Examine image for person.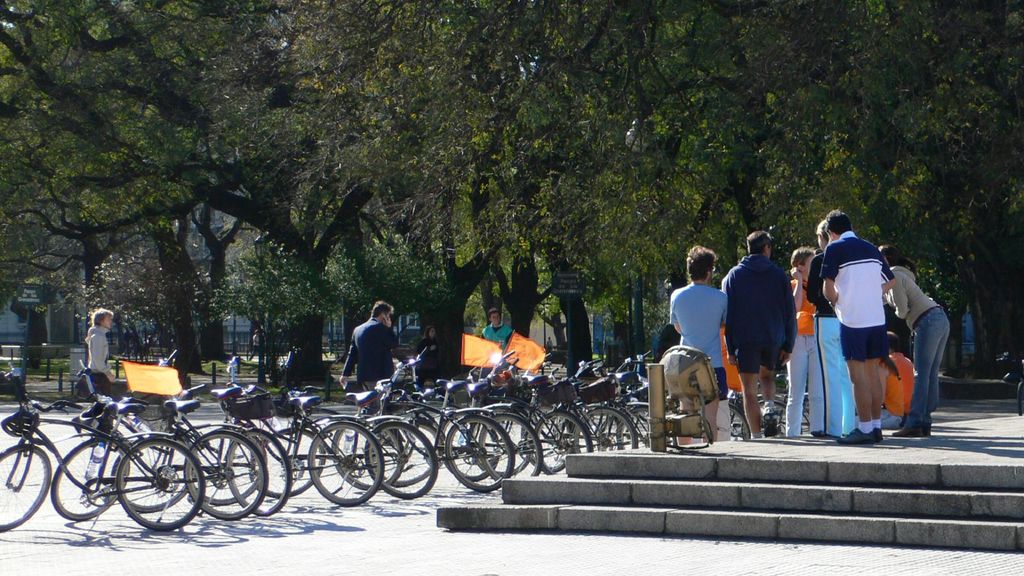
Examination result: Rect(342, 298, 393, 385).
